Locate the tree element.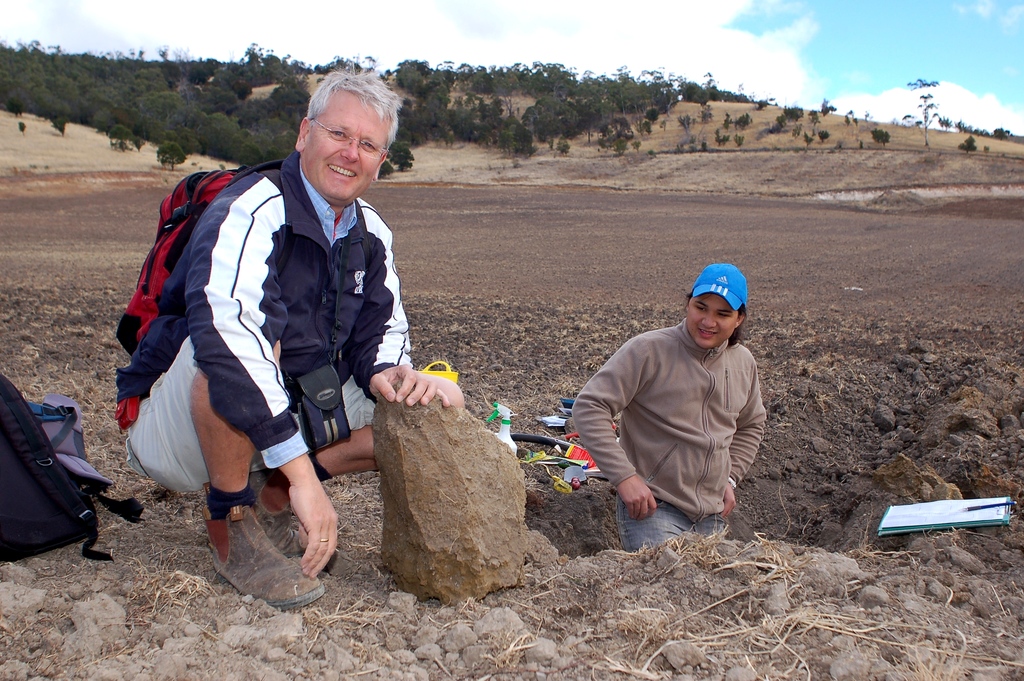
Element bbox: {"x1": 767, "y1": 114, "x2": 785, "y2": 138}.
